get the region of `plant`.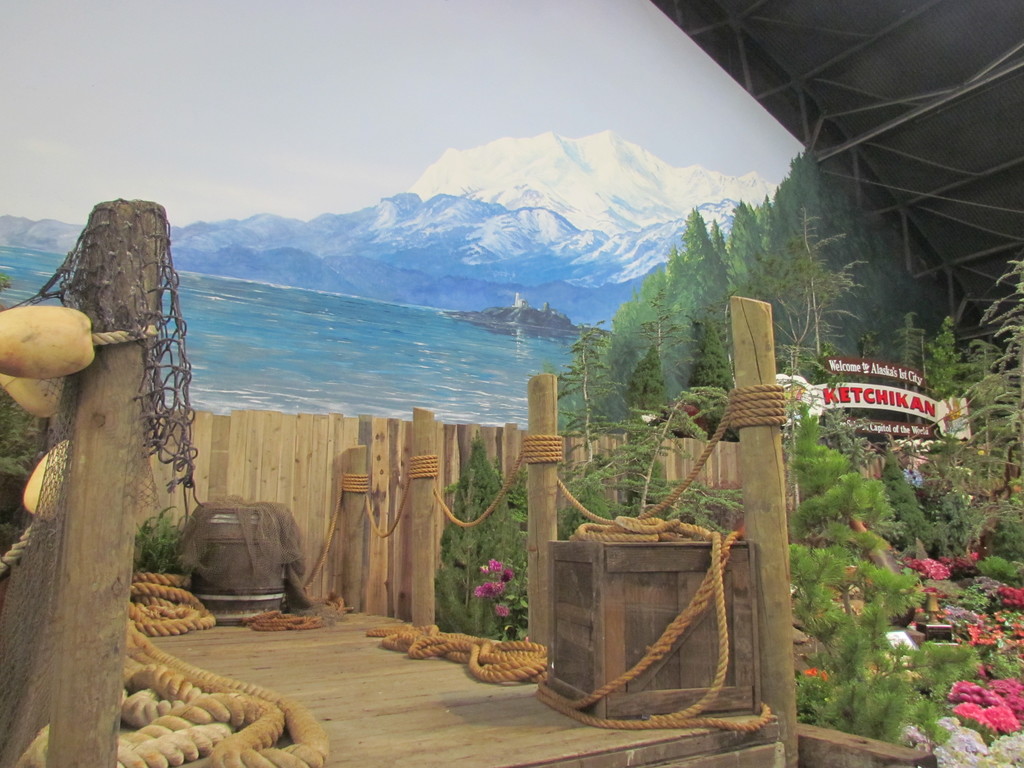
[428, 438, 545, 641].
